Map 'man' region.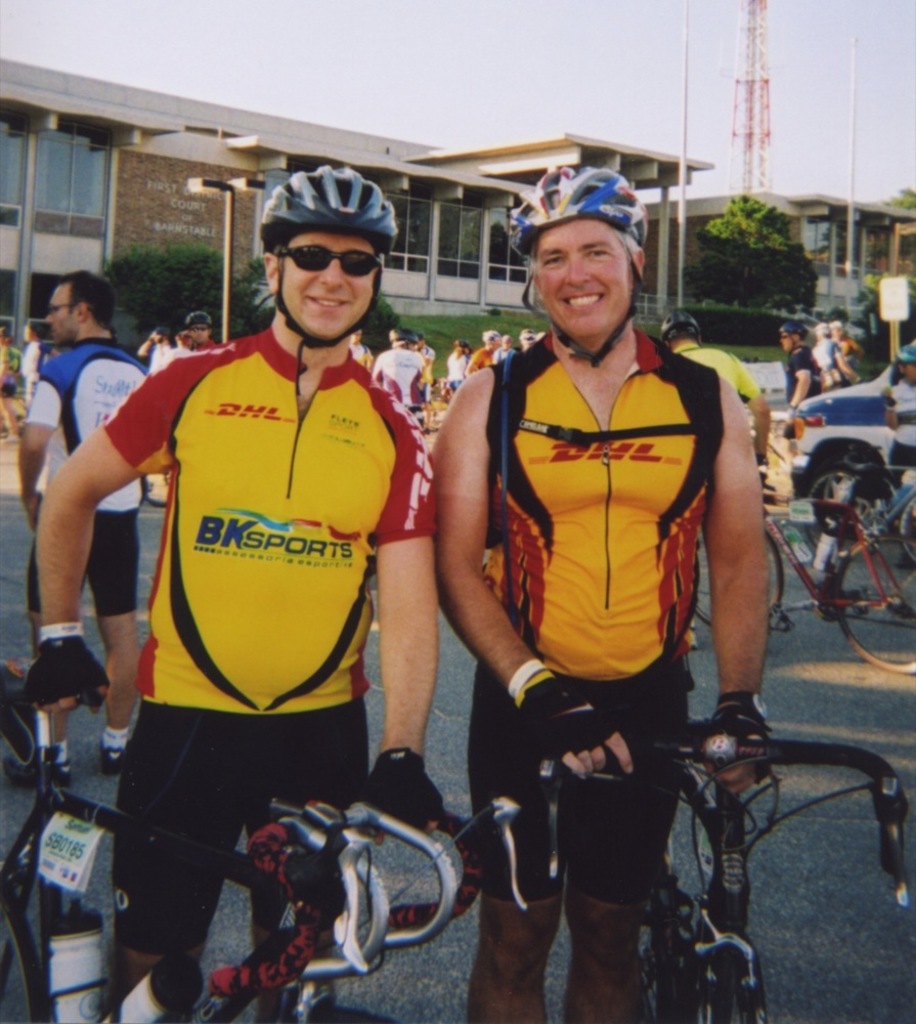
Mapped to (left=184, top=309, right=226, bottom=350).
